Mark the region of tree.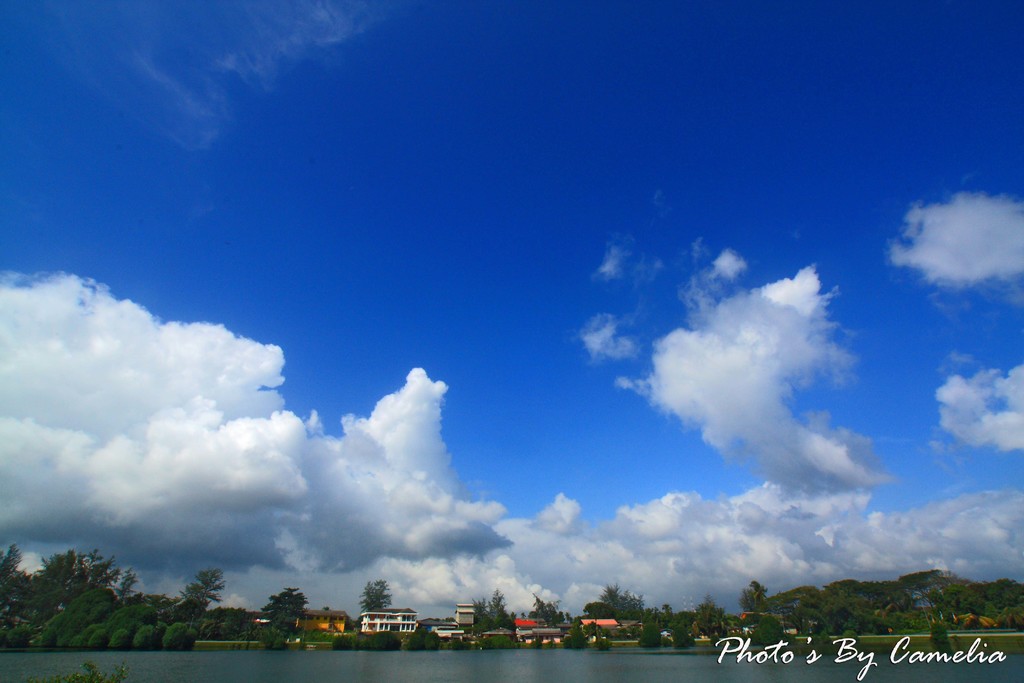
Region: locate(410, 621, 426, 648).
